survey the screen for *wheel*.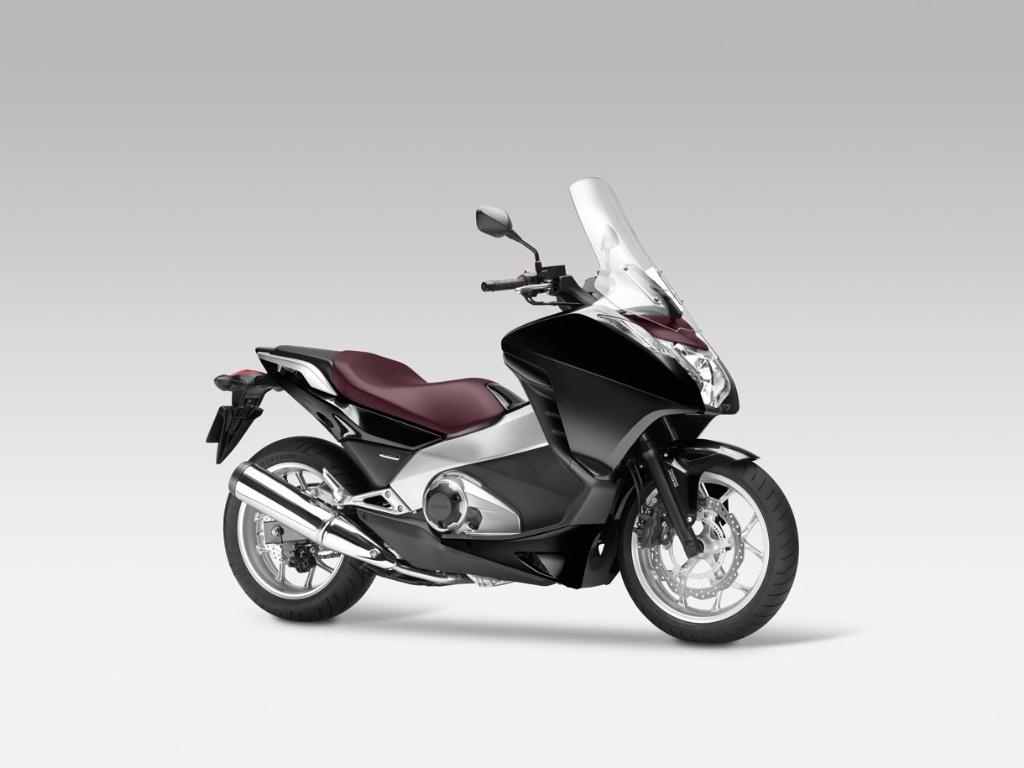
Survey found: bbox(223, 437, 382, 622).
